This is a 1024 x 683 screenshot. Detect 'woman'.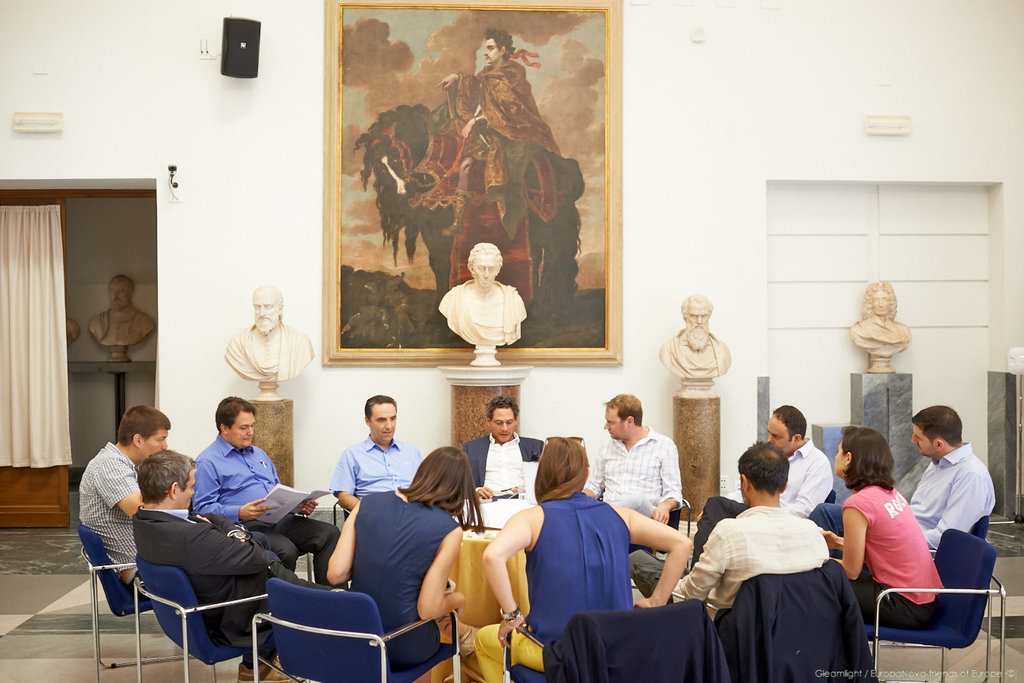
322:445:479:680.
